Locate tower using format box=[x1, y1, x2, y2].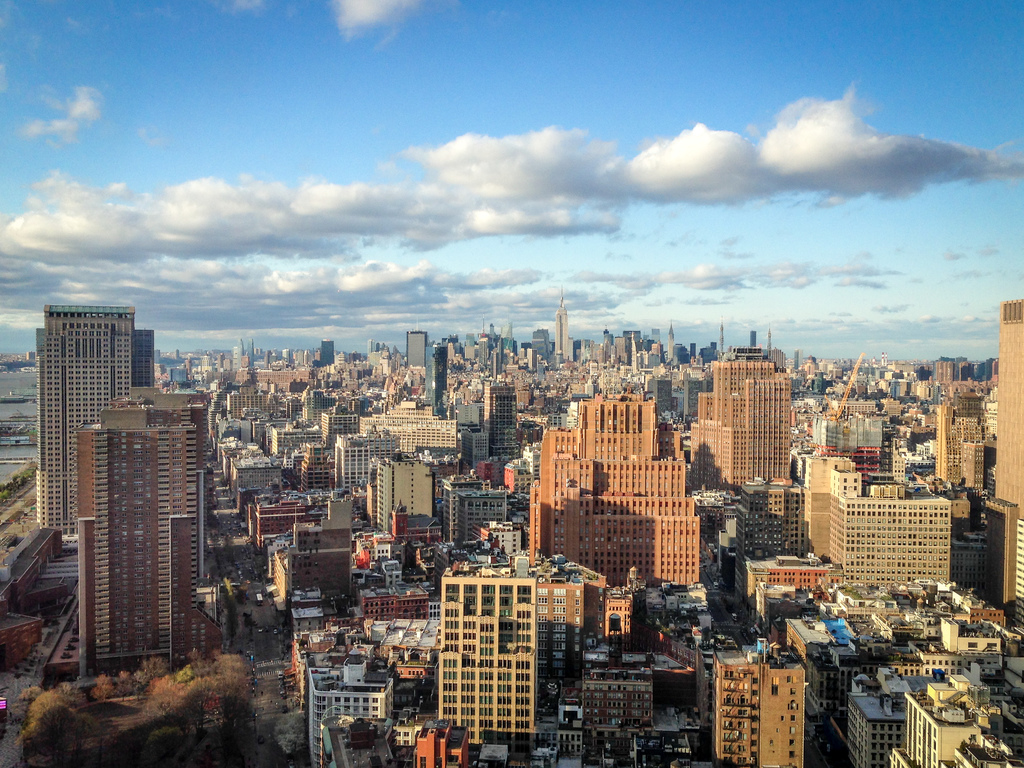
box=[890, 678, 1021, 767].
